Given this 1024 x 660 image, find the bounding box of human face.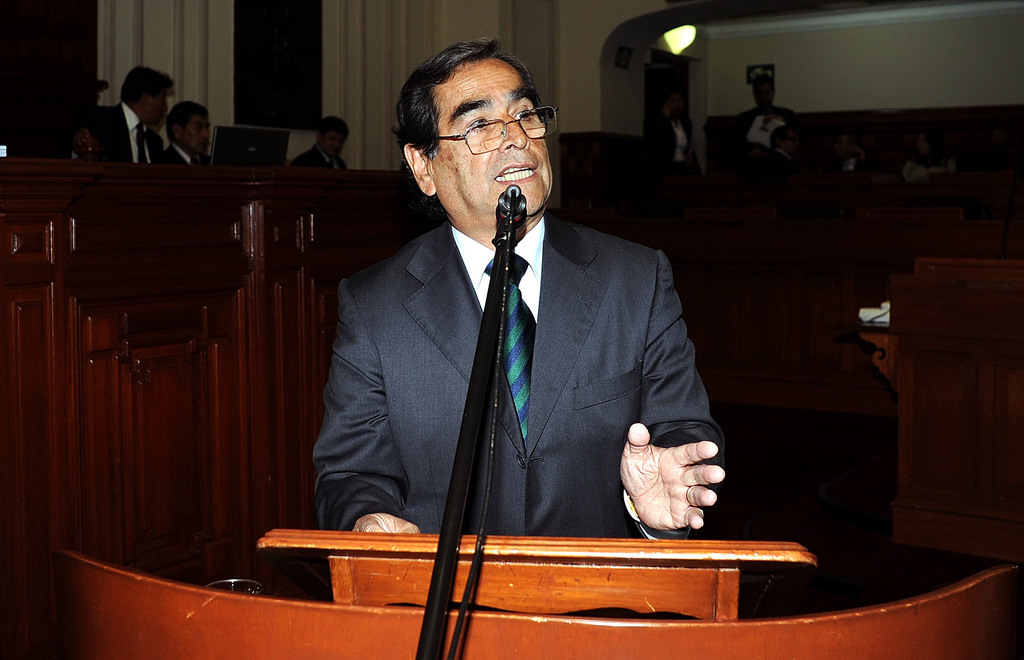
region(180, 116, 214, 156).
